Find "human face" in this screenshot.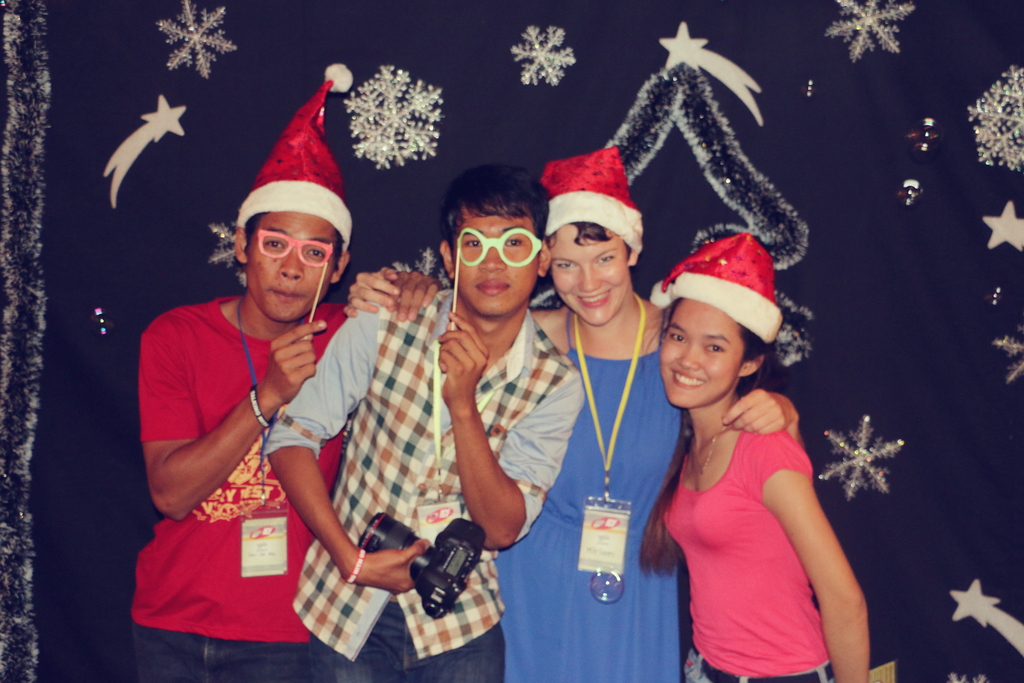
The bounding box for "human face" is [x1=449, y1=201, x2=534, y2=319].
